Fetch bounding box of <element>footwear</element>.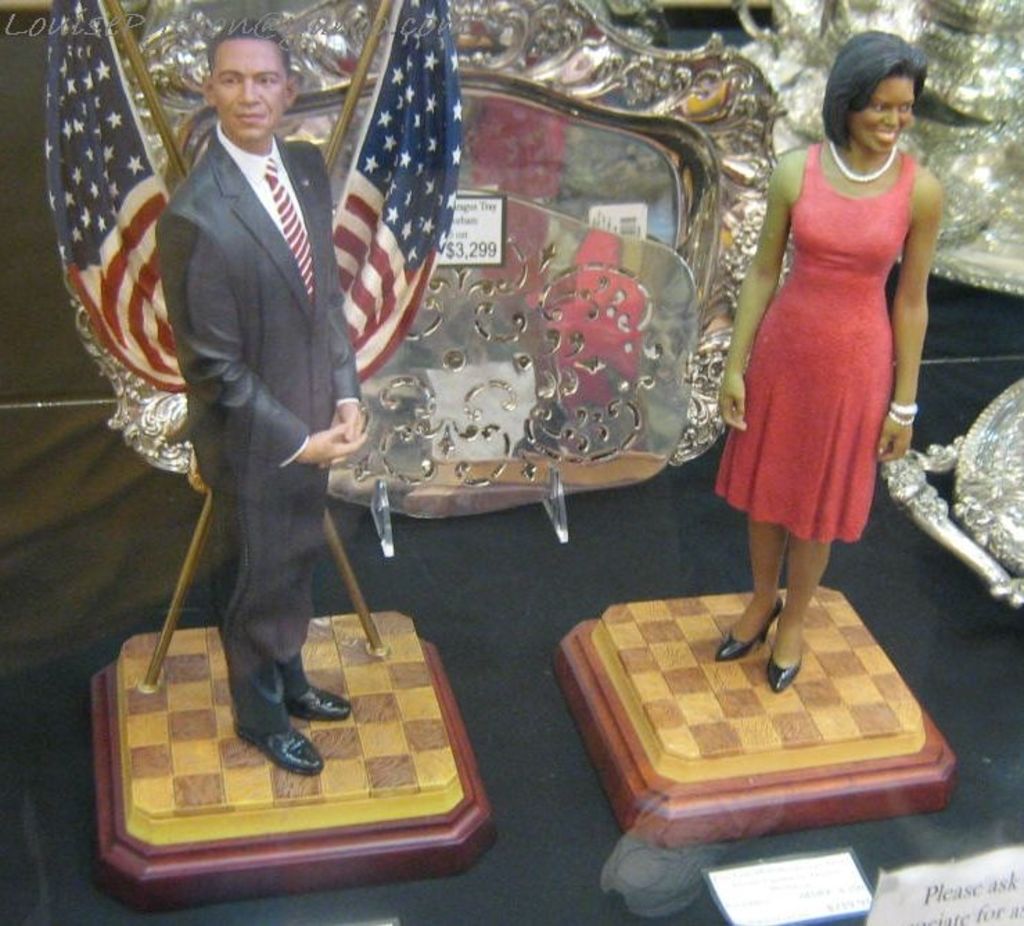
Bbox: x1=229, y1=724, x2=328, y2=779.
